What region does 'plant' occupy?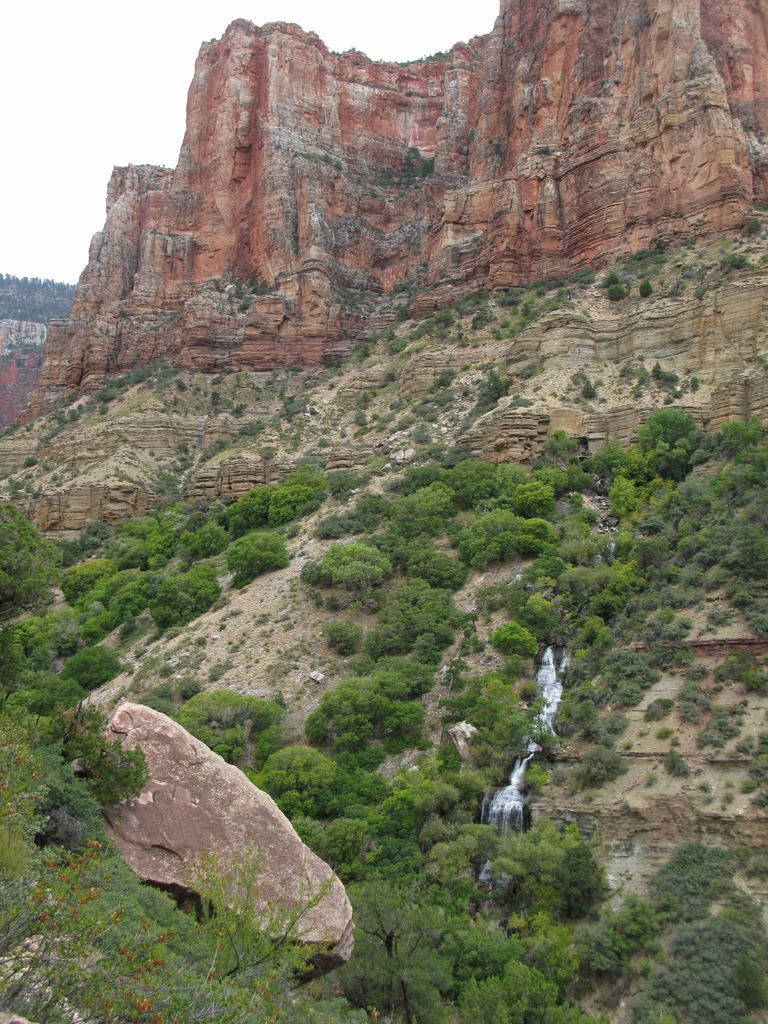
detection(730, 841, 767, 874).
